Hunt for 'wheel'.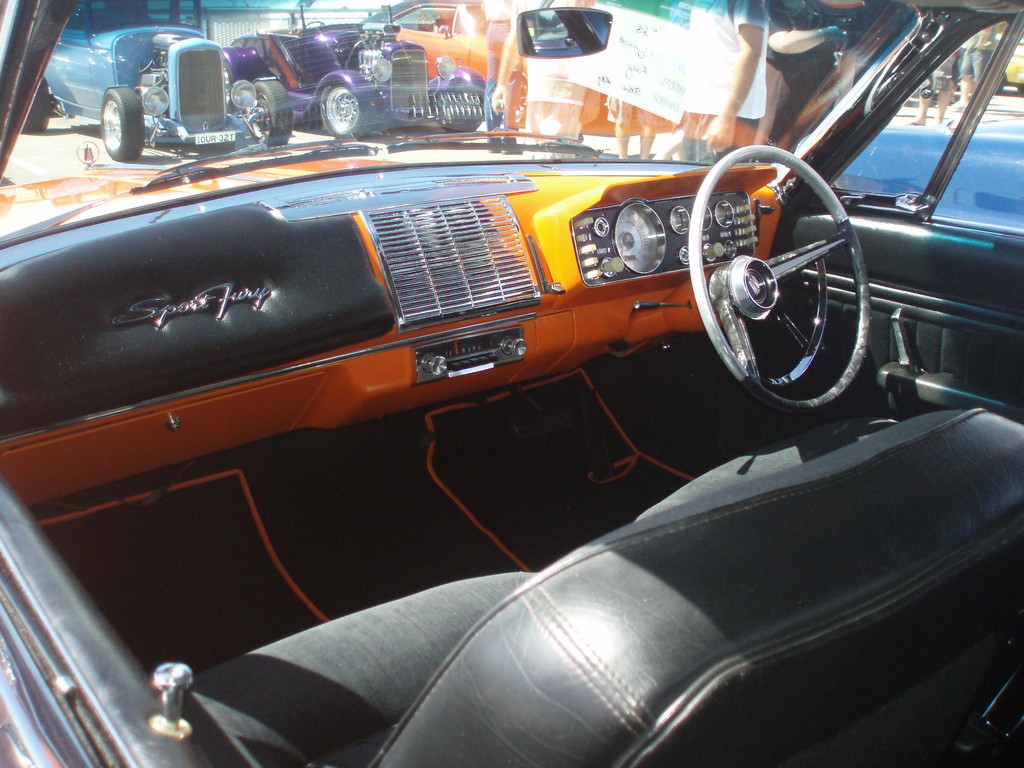
Hunted down at l=704, t=165, r=871, b=395.
